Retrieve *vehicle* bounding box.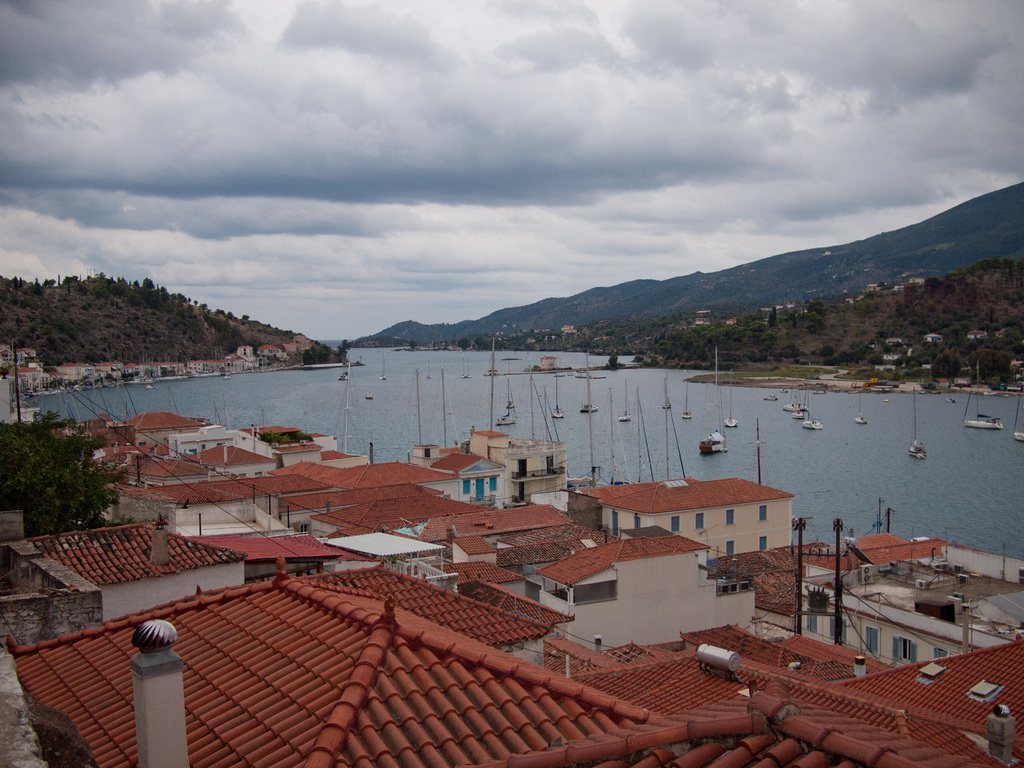
Bounding box: left=721, top=412, right=742, bottom=431.
